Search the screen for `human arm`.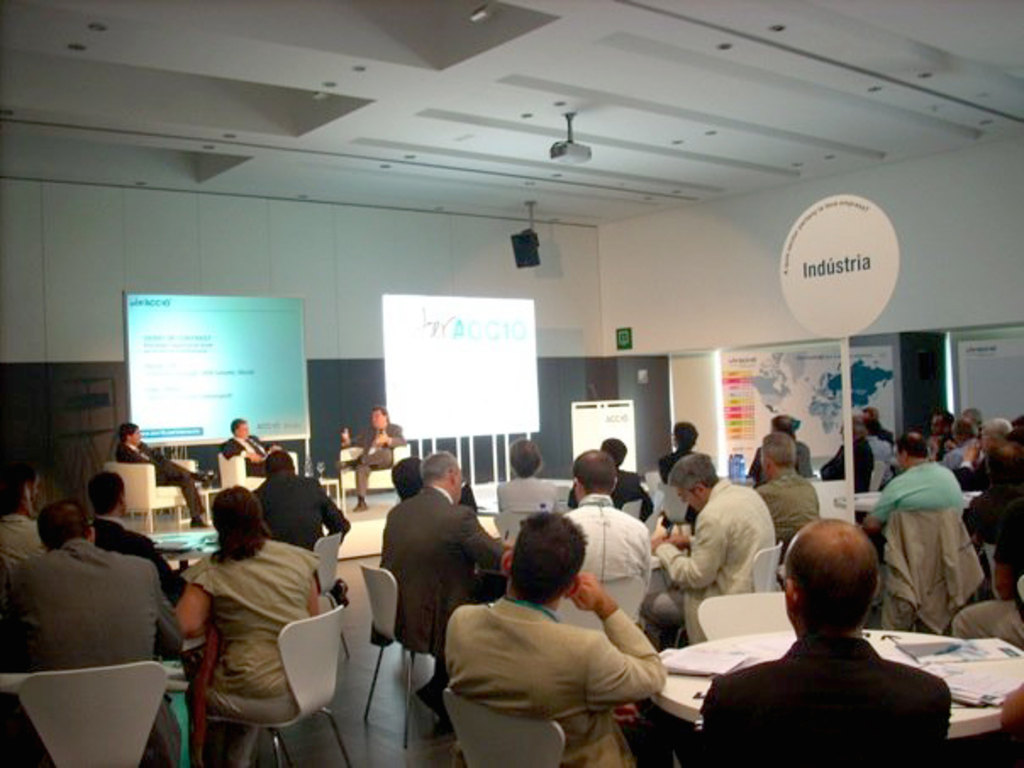
Found at x1=570 y1=595 x2=651 y2=726.
